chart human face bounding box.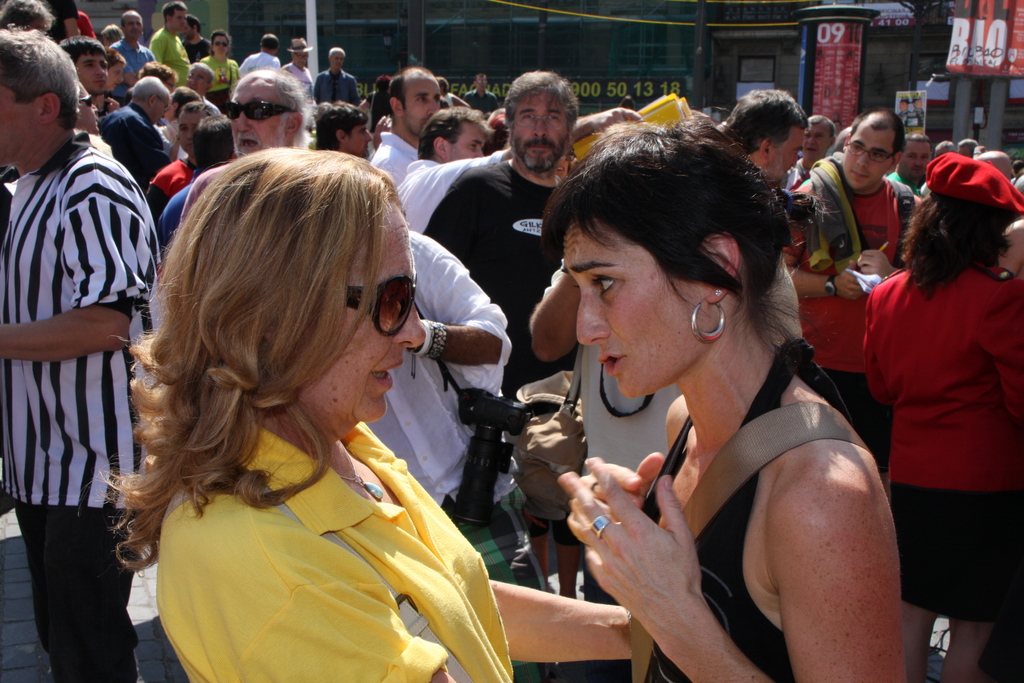
Charted: [444,124,487,167].
